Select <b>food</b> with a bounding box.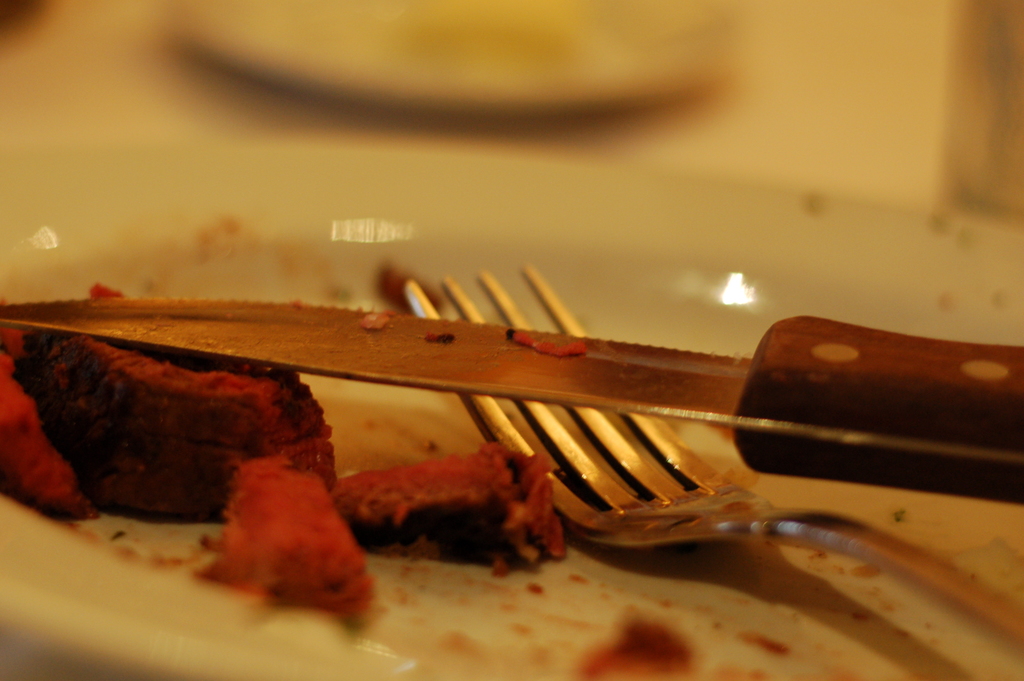
box(188, 452, 376, 621).
